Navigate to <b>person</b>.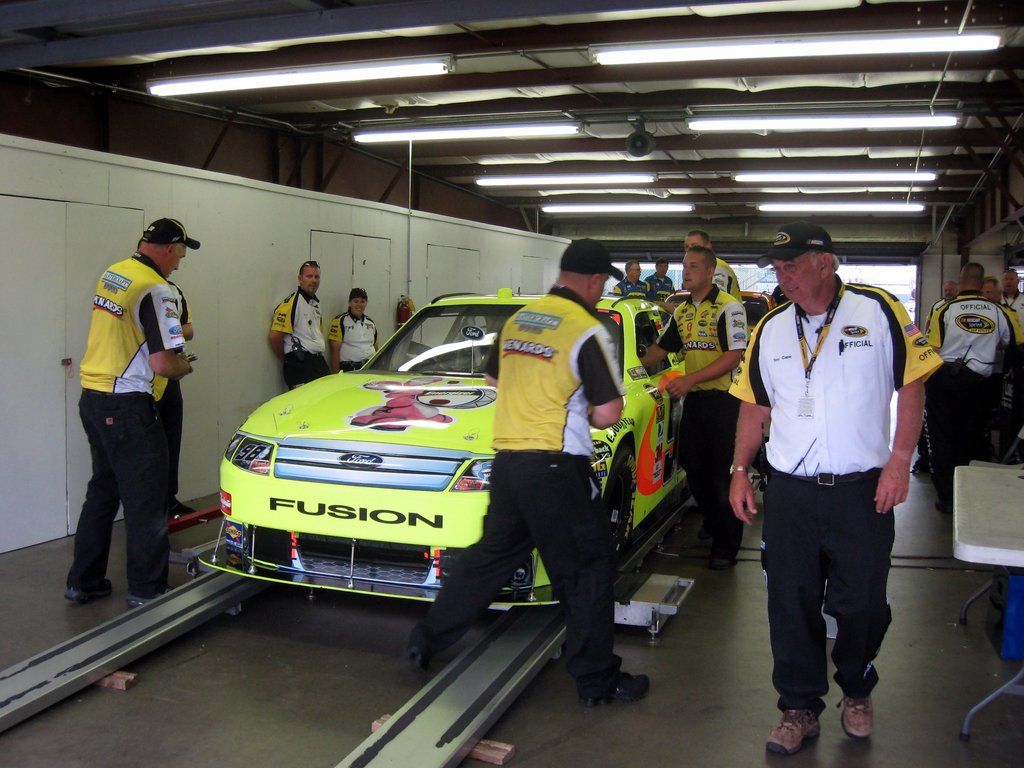
Navigation target: select_region(634, 243, 746, 561).
